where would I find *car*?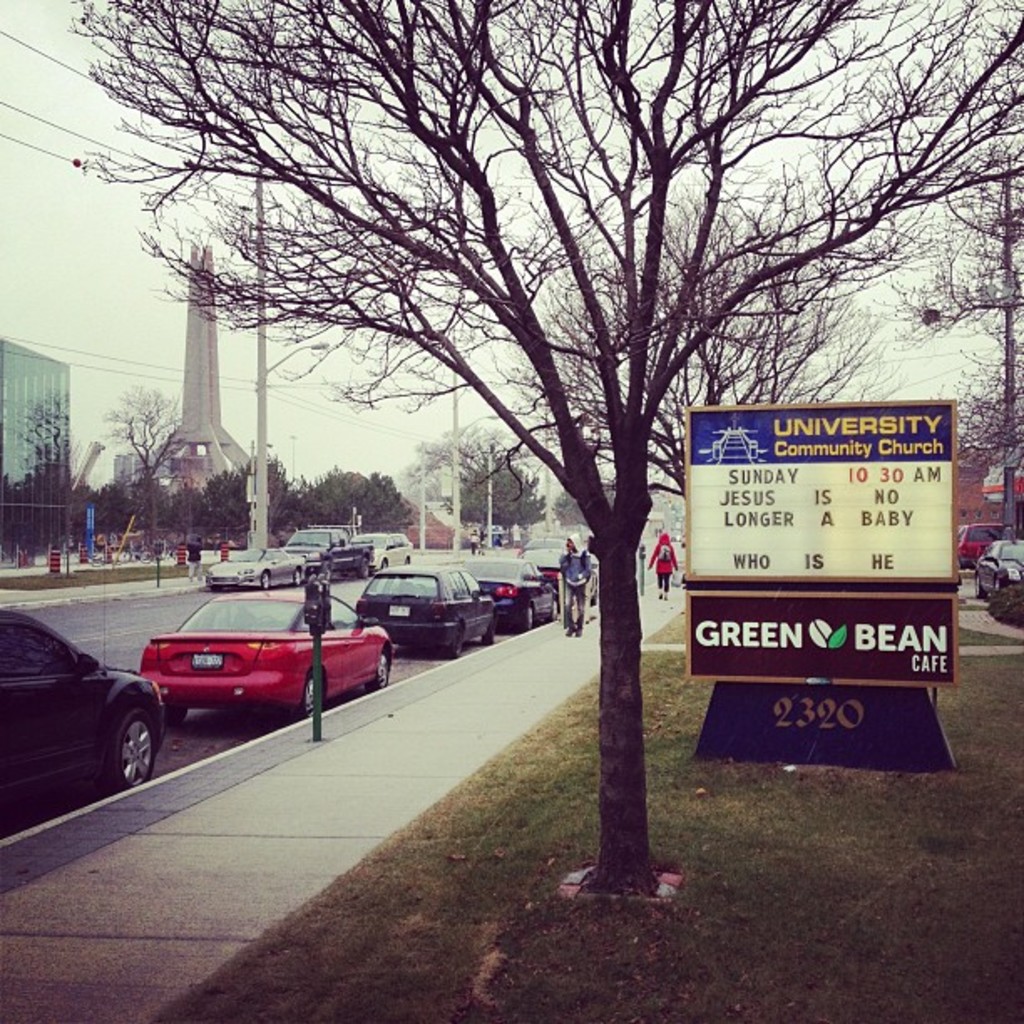
At {"left": 350, "top": 530, "right": 413, "bottom": 572}.
